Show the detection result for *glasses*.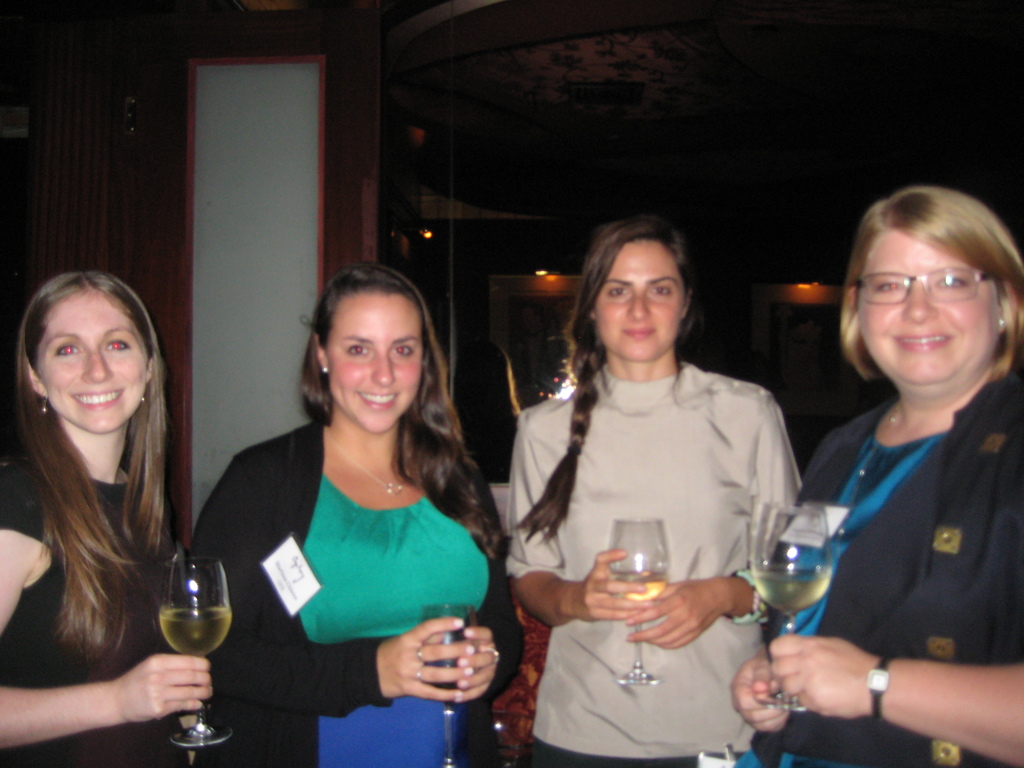
861,268,1011,317.
